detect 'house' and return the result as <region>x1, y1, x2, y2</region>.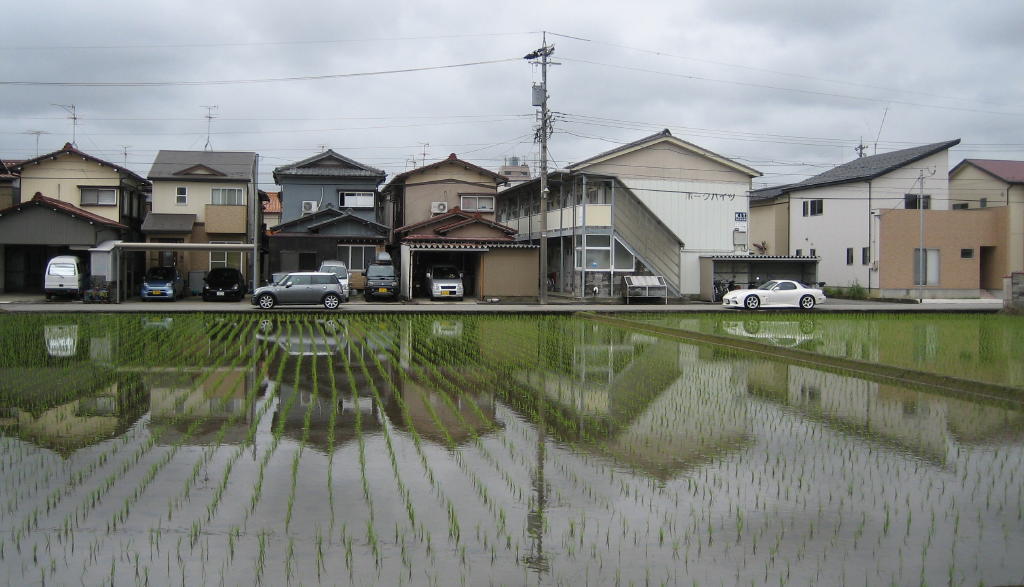
<region>4, 118, 157, 288</region>.
